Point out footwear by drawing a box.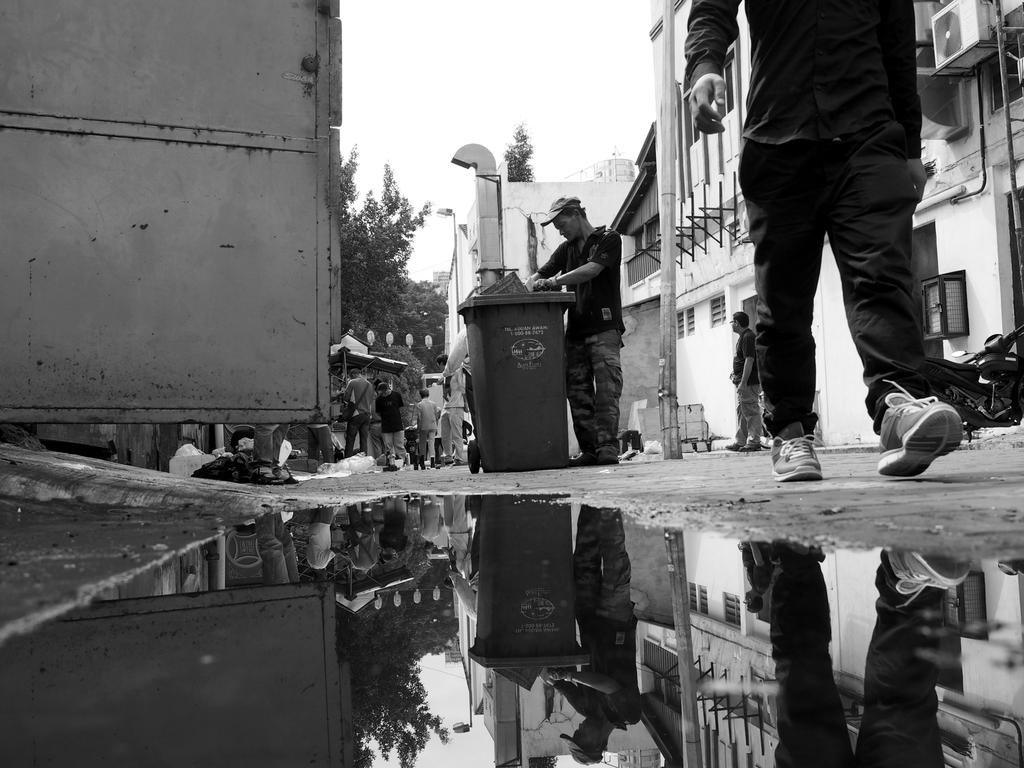
<bbox>876, 376, 963, 479</bbox>.
